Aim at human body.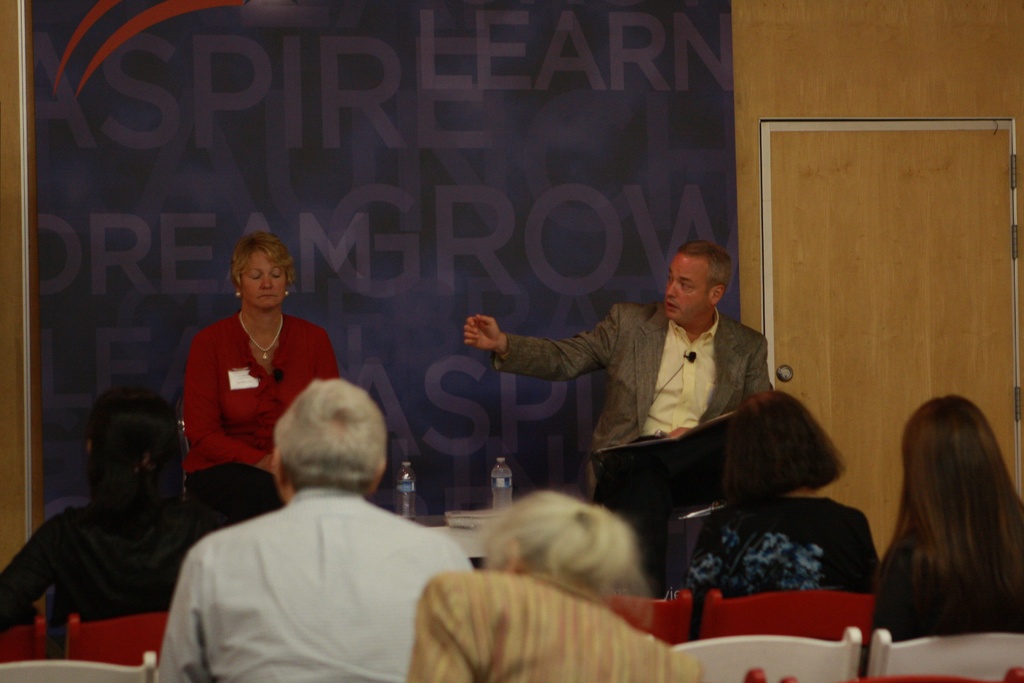
Aimed at bbox=[177, 226, 355, 502].
